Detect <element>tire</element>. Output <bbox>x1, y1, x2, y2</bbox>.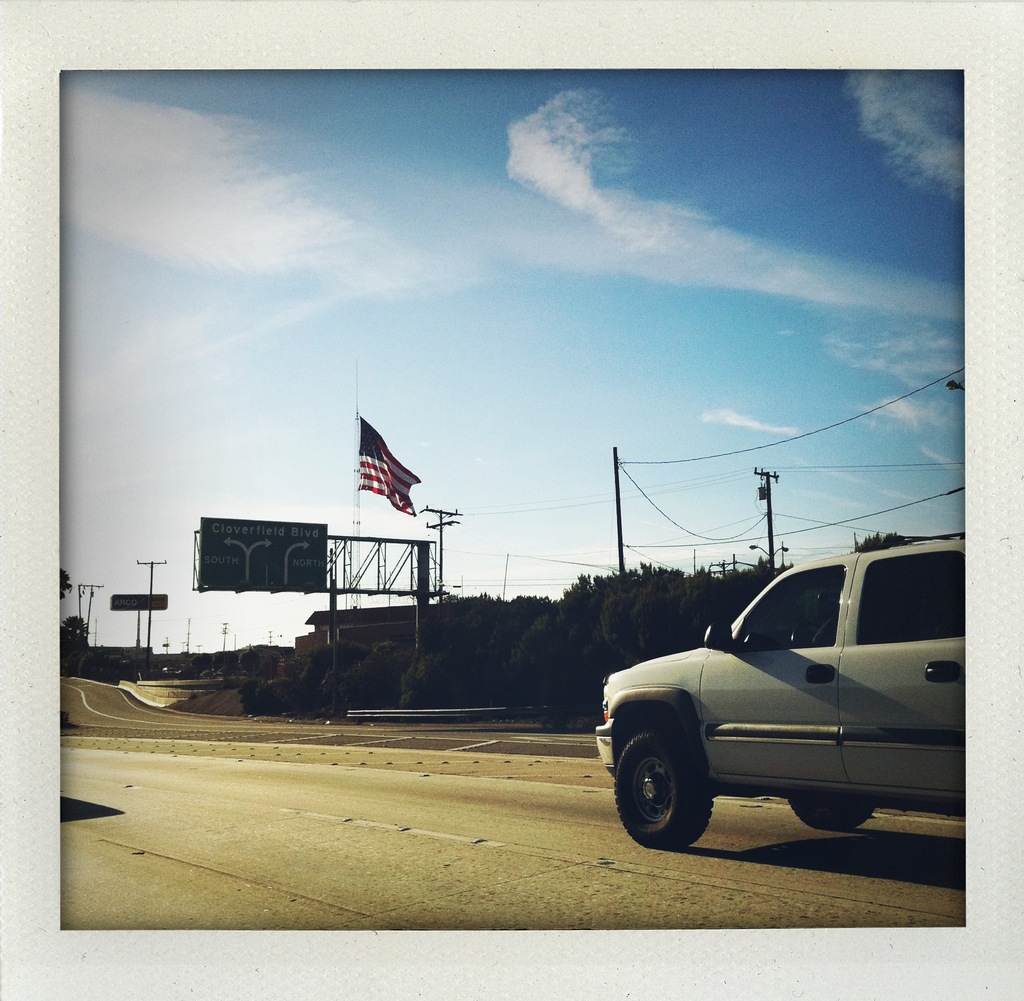
<bbox>787, 796, 874, 829</bbox>.
